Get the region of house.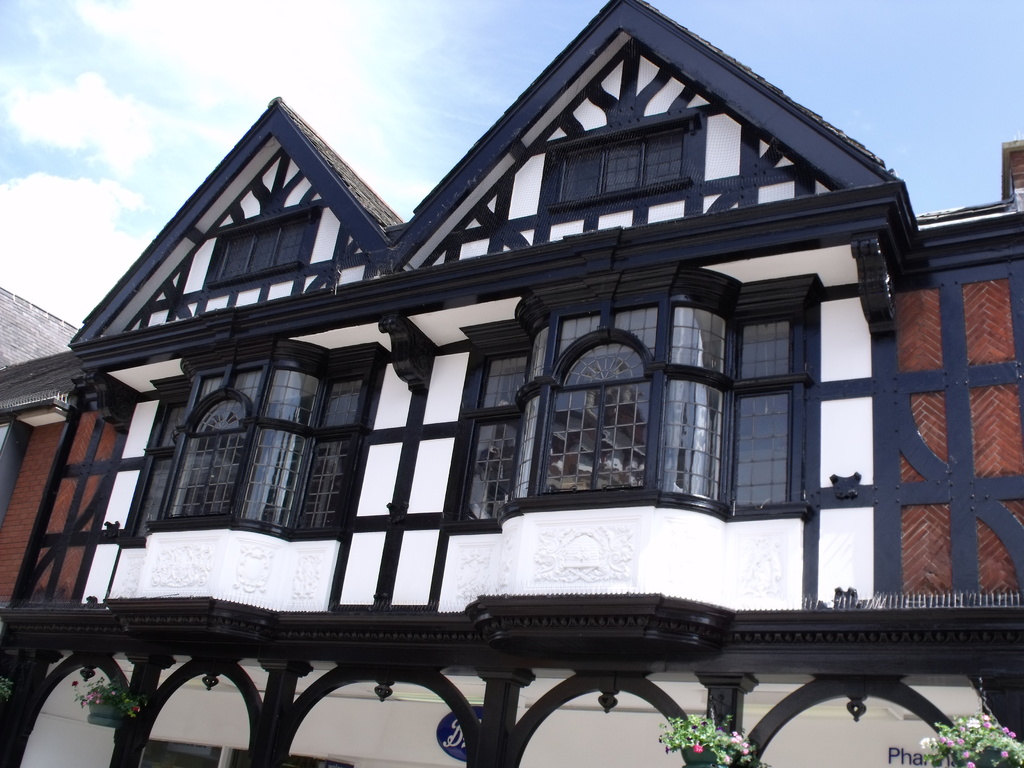
rect(0, 287, 84, 520).
